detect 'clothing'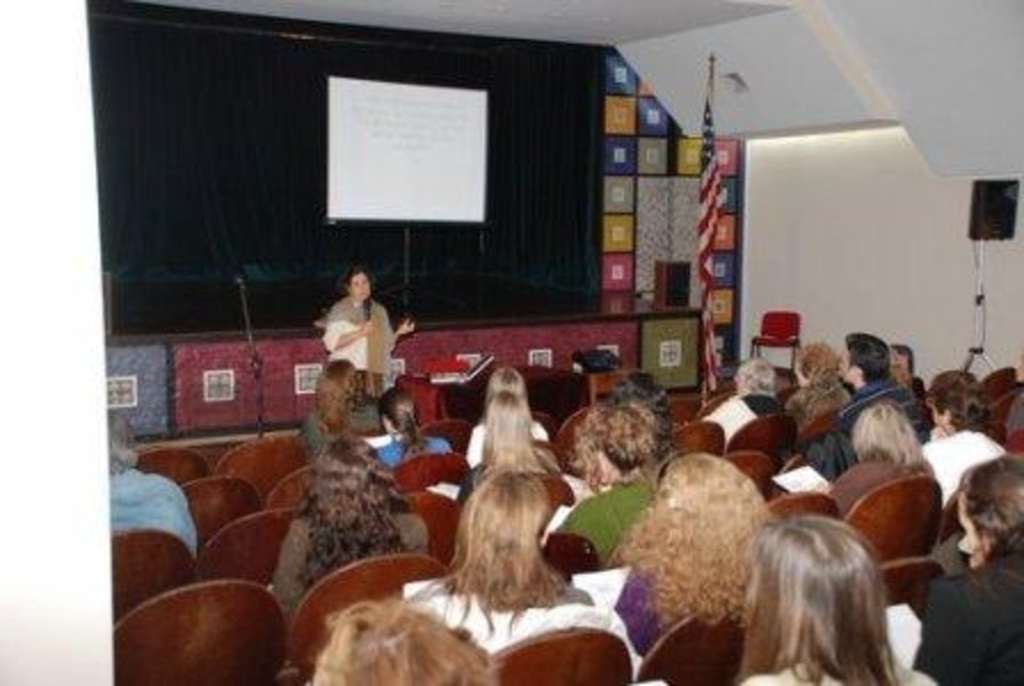
l=599, t=560, r=665, b=649
